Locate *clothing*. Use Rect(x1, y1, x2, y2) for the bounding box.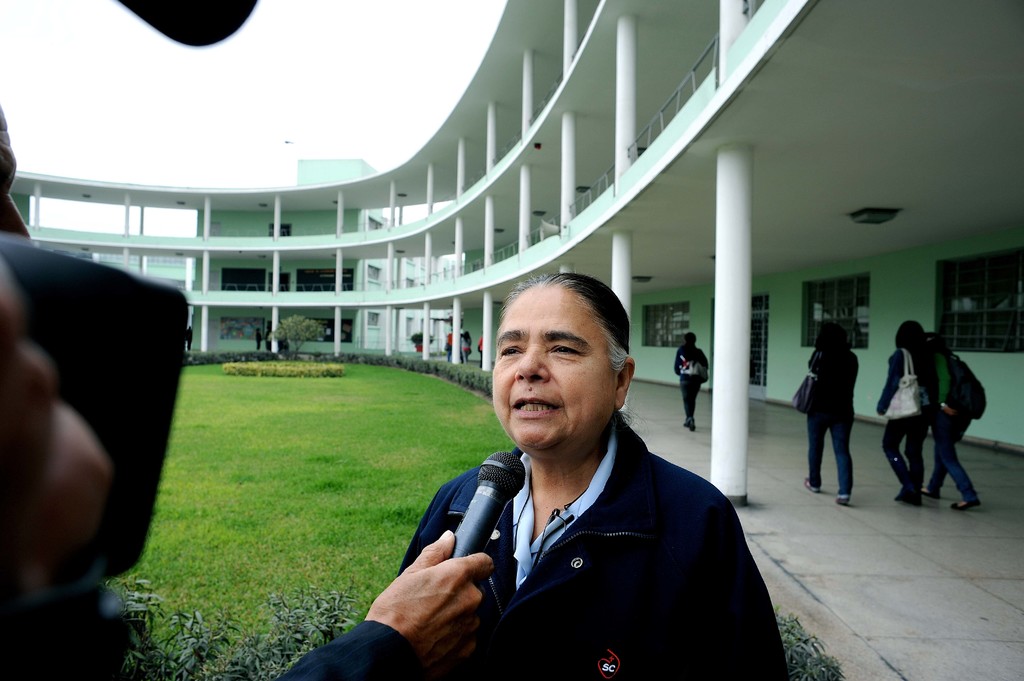
Rect(0, 623, 420, 680).
